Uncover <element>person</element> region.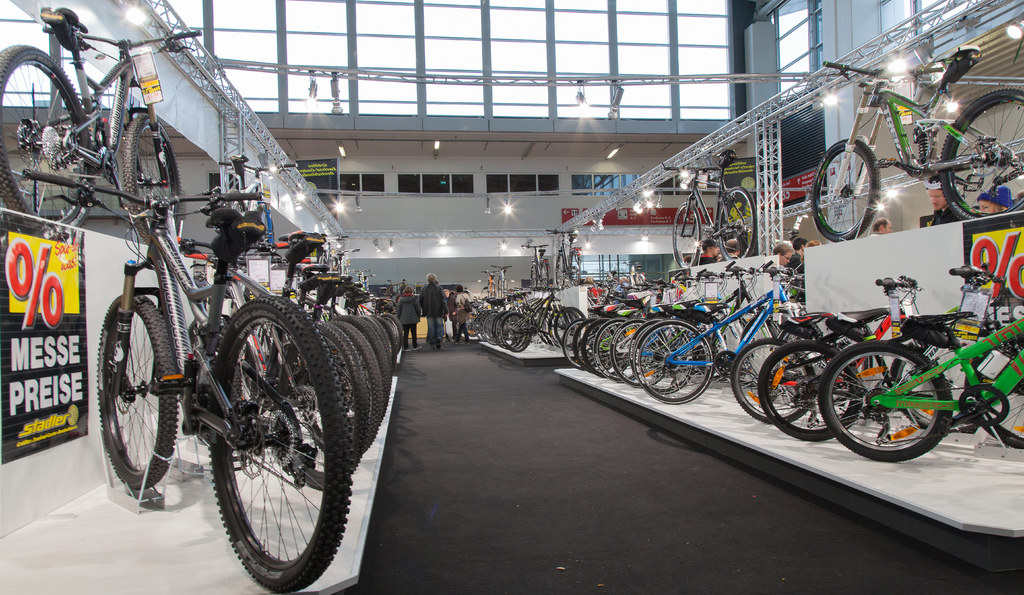
Uncovered: detection(792, 238, 806, 262).
